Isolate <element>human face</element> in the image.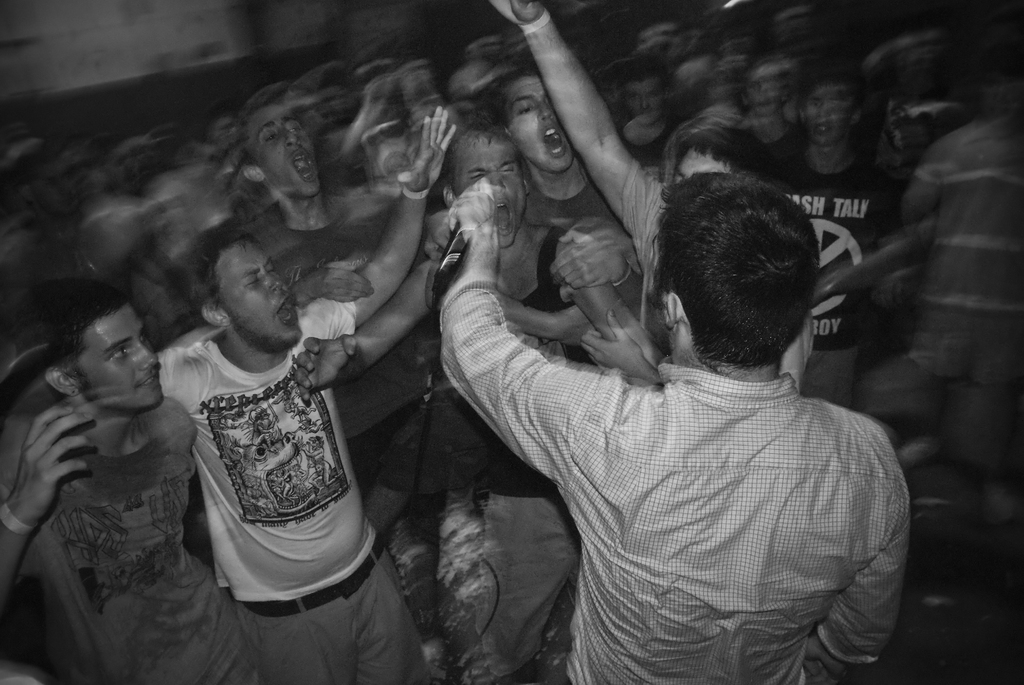
Isolated region: 674, 145, 730, 185.
